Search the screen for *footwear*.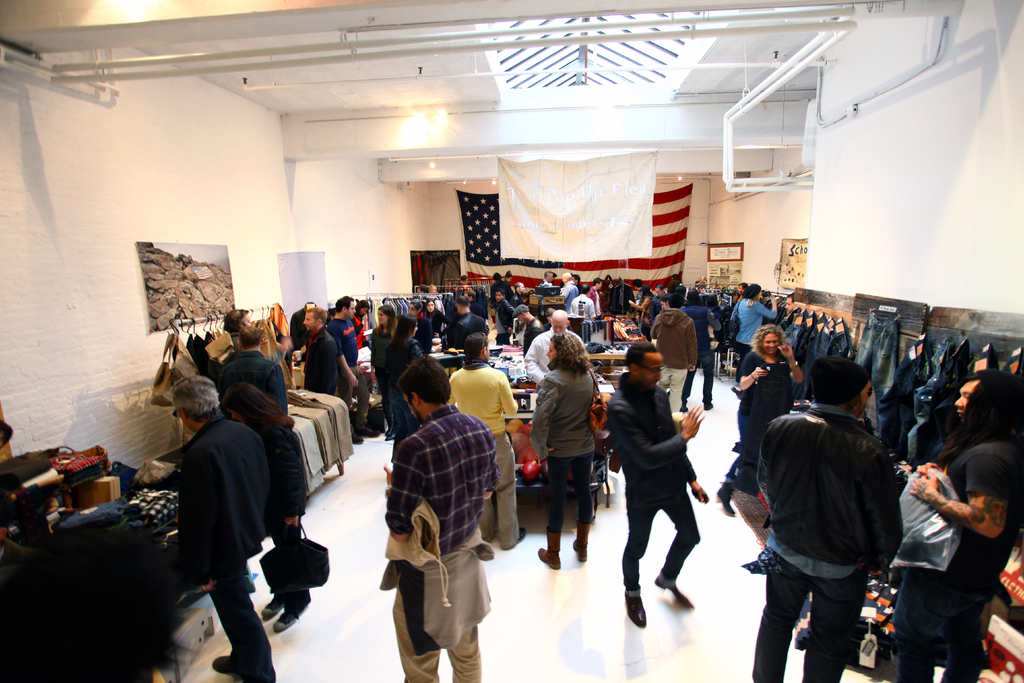
Found at region(571, 521, 584, 561).
